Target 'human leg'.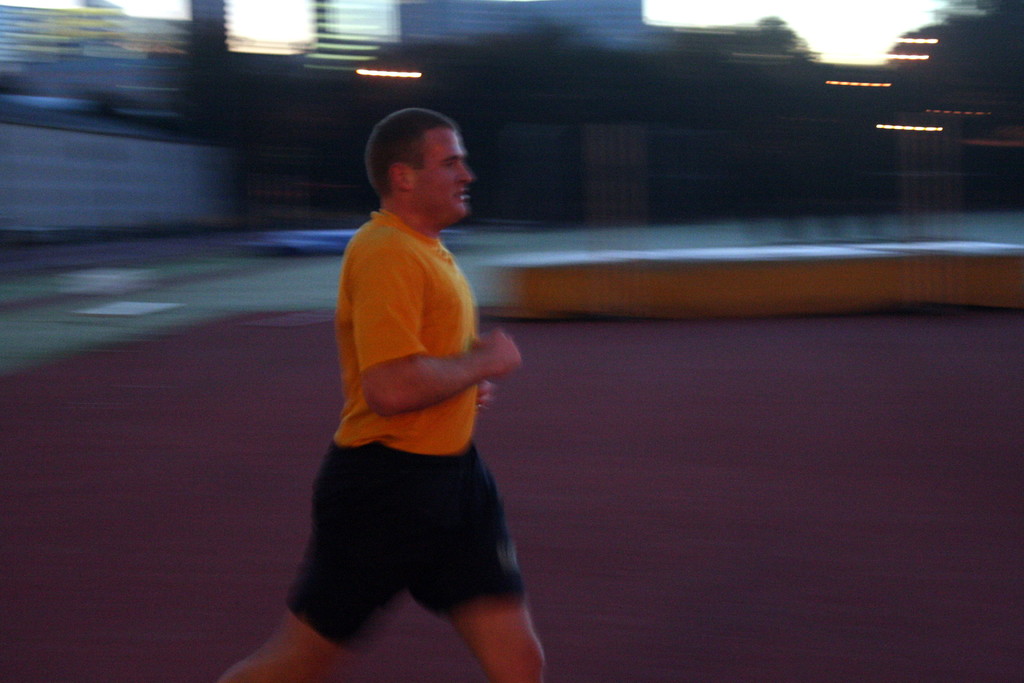
Target region: rect(218, 431, 422, 682).
